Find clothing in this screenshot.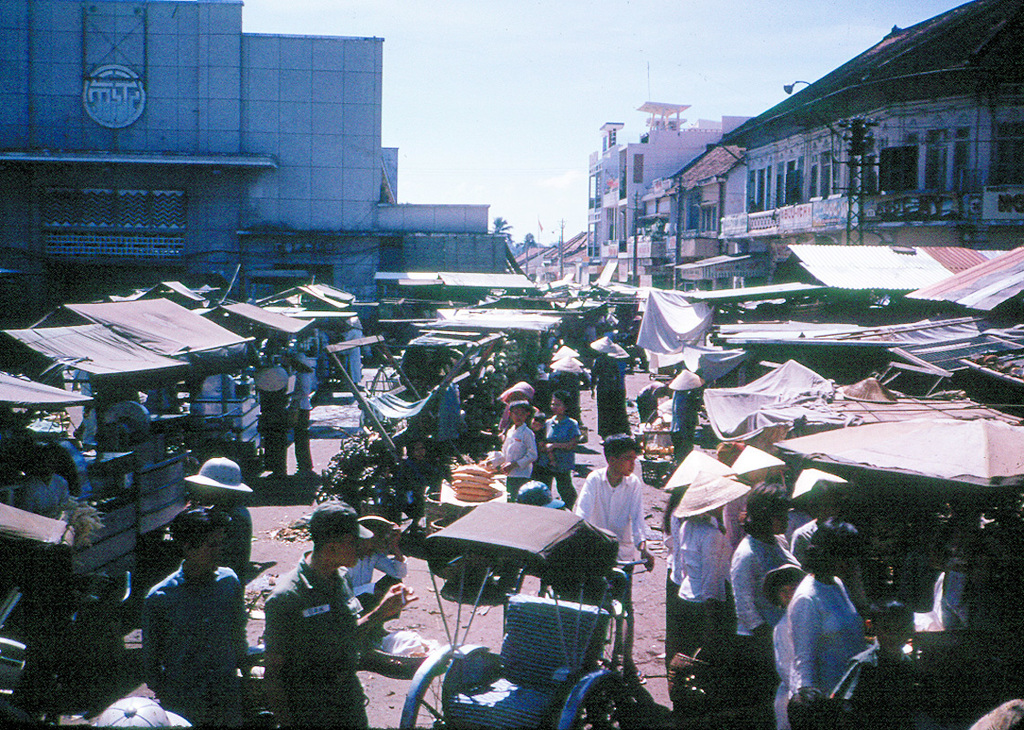
The bounding box for clothing is region(13, 471, 68, 511).
